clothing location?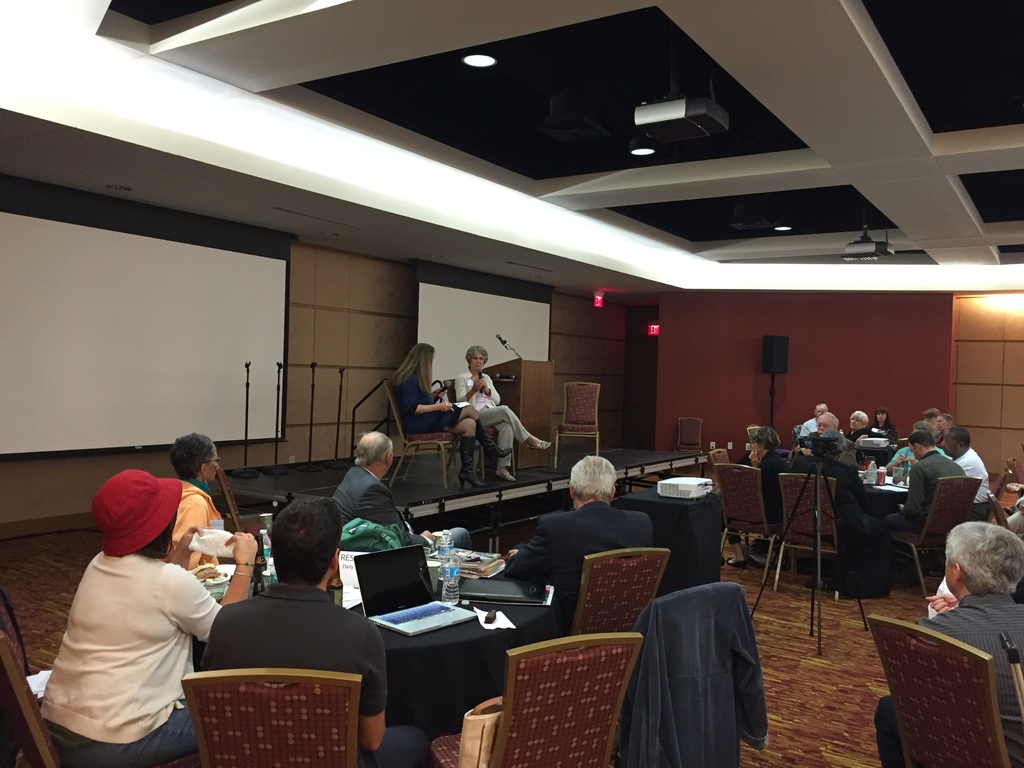
locate(326, 454, 433, 543)
